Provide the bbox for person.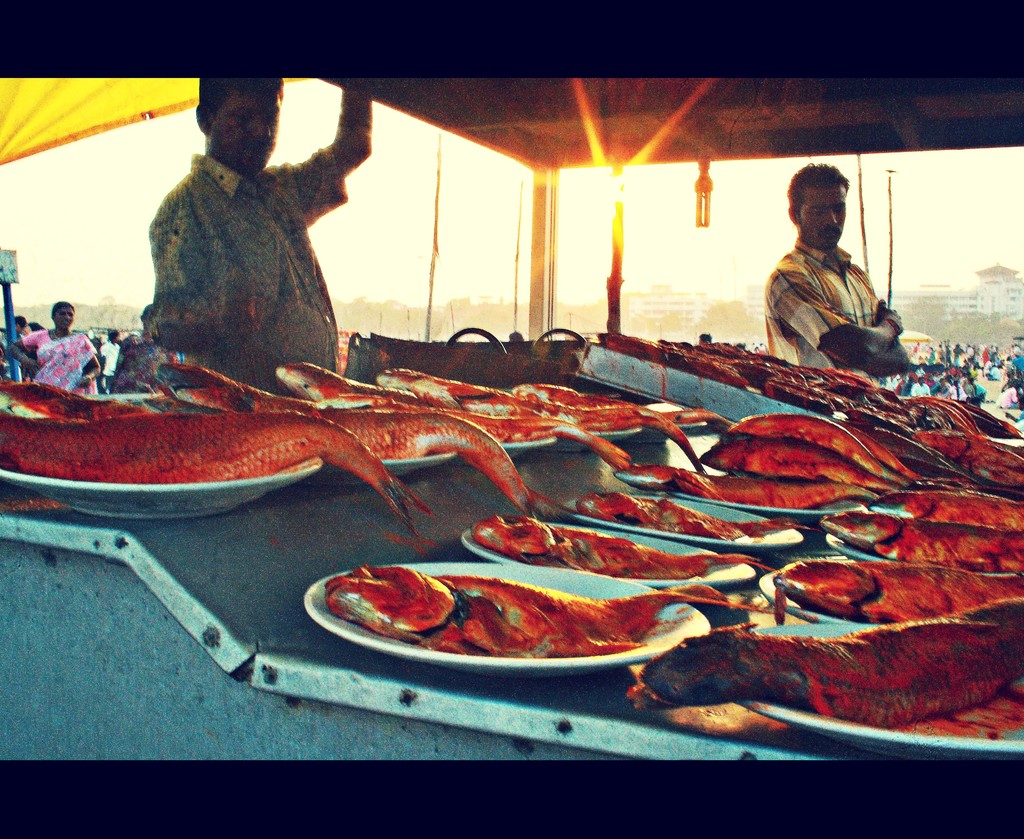
box=[762, 163, 908, 383].
